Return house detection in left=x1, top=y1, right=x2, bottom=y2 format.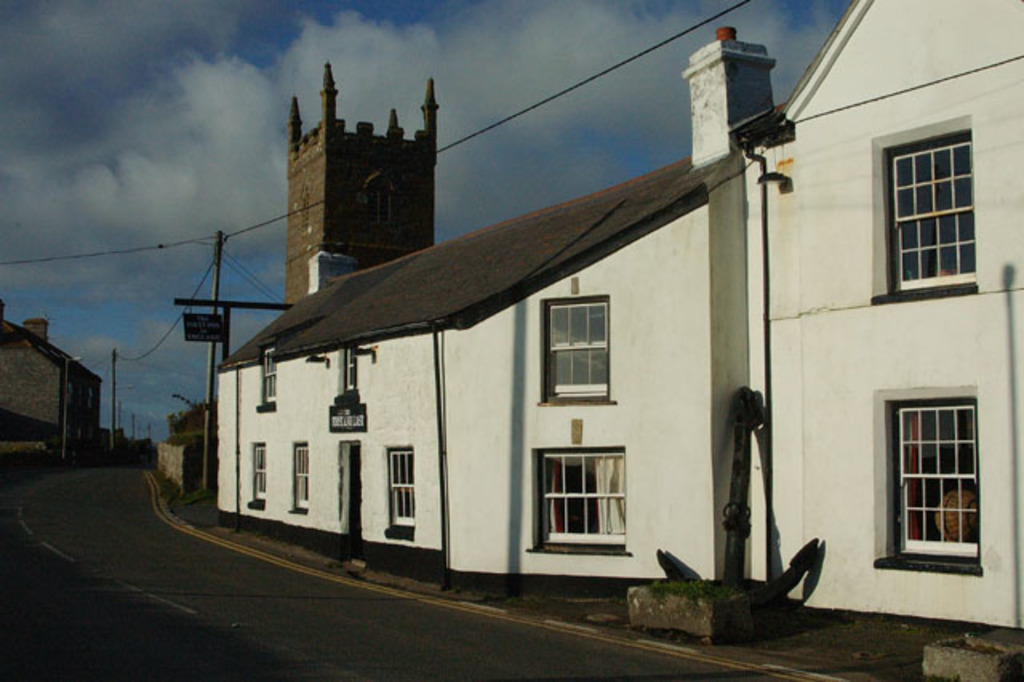
left=210, top=0, right=1022, bottom=632.
